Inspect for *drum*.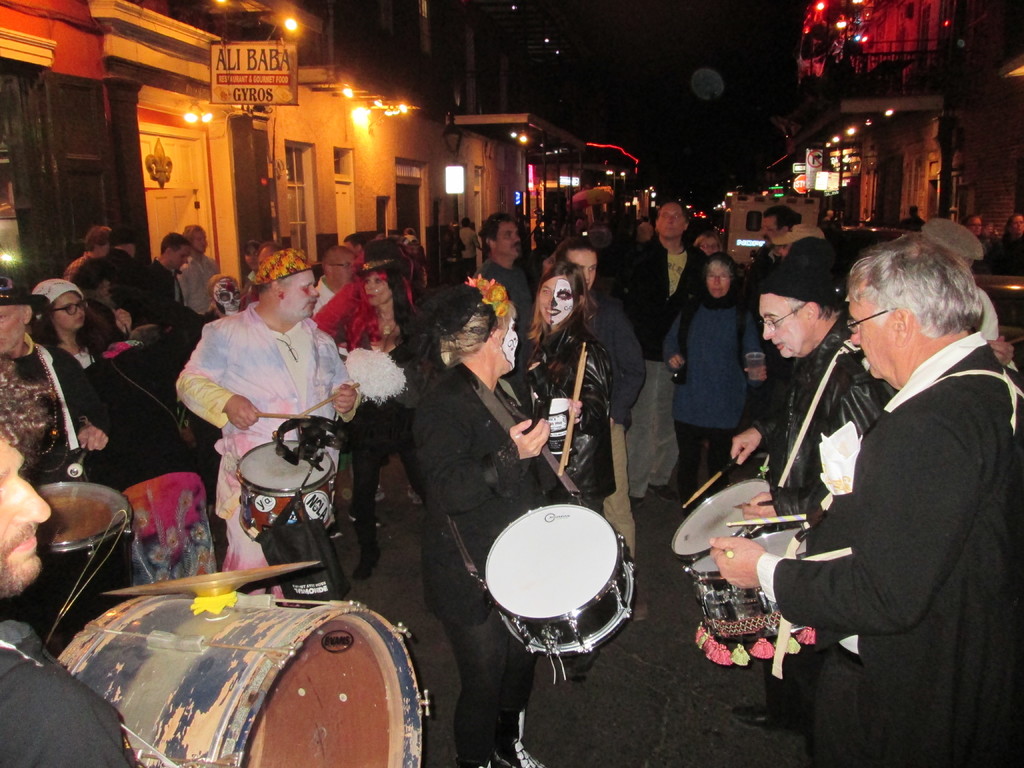
Inspection: bbox=(54, 594, 429, 767).
